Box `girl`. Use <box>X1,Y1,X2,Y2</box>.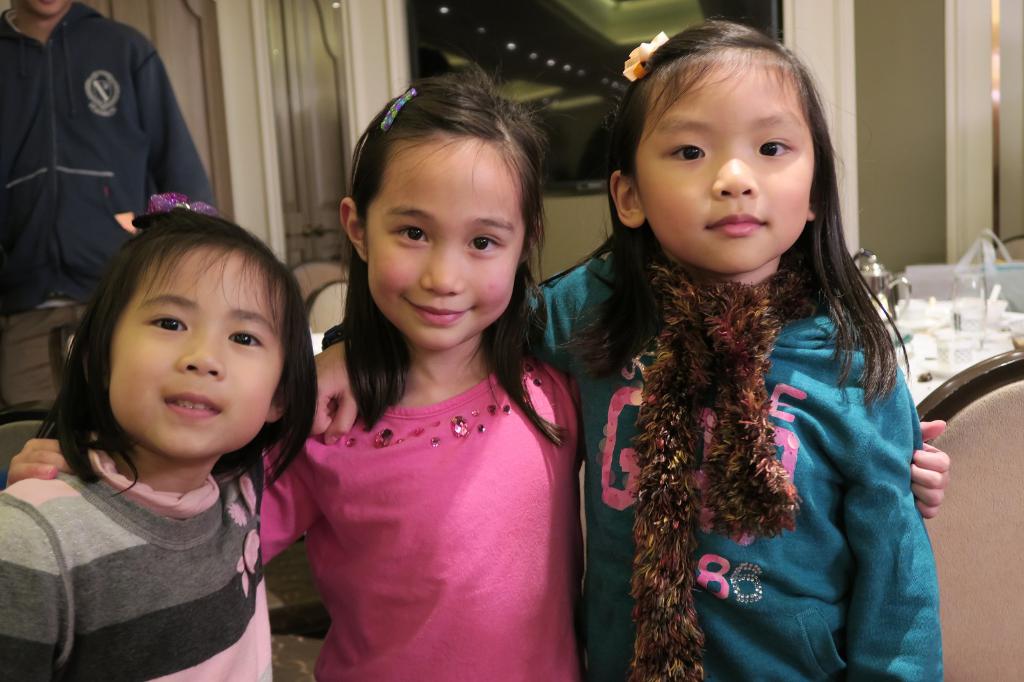
<box>4,71,953,681</box>.
